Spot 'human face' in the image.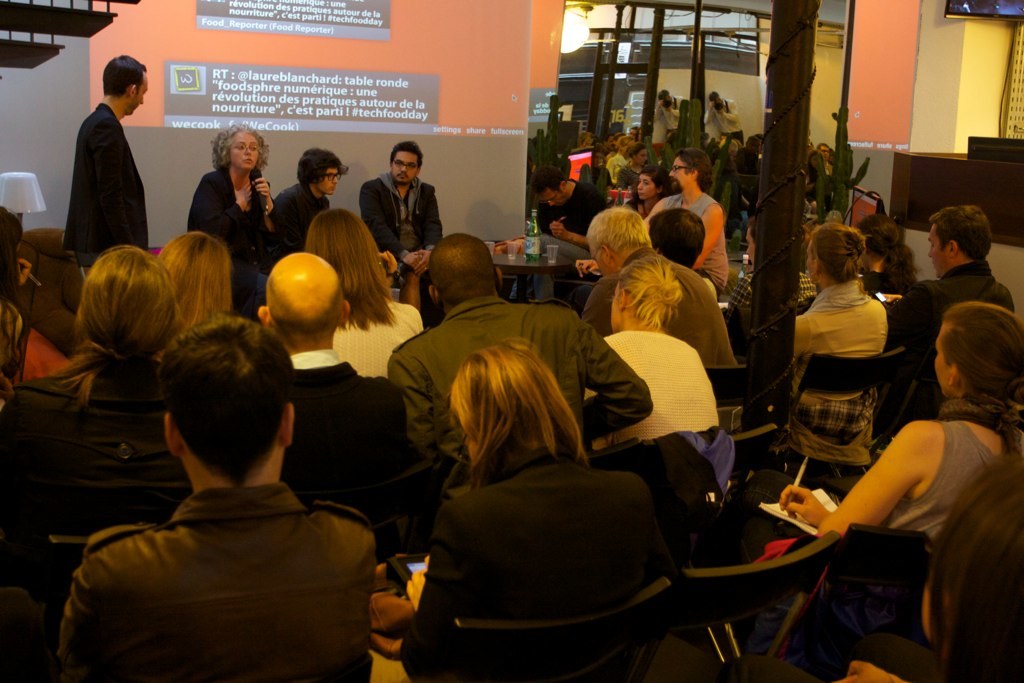
'human face' found at (left=133, top=76, right=149, bottom=110).
